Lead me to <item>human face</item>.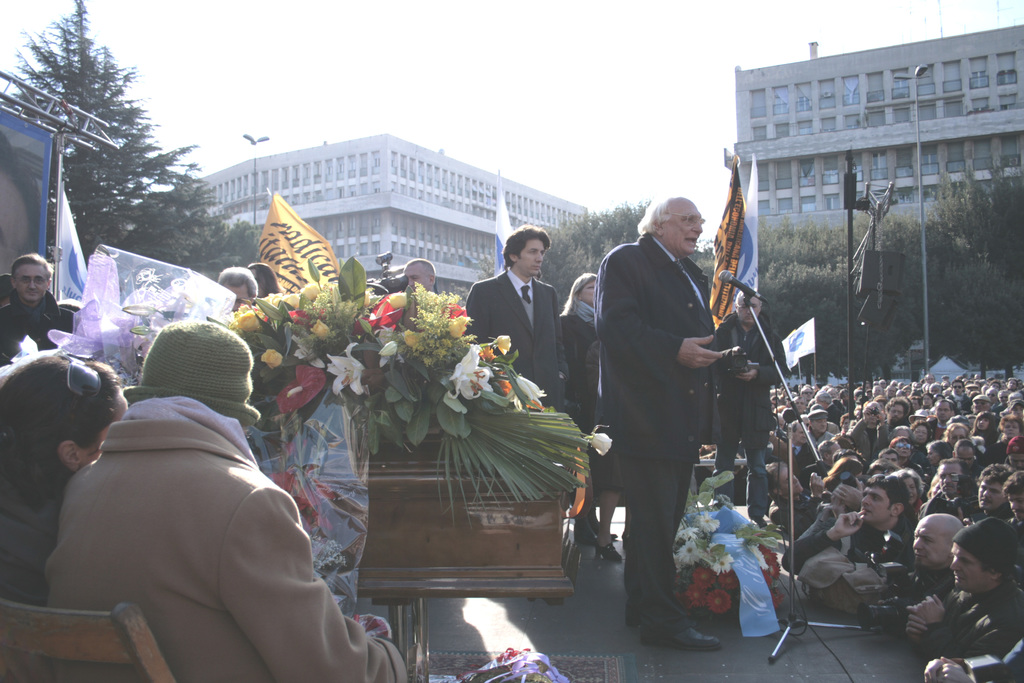
Lead to detection(665, 199, 705, 247).
